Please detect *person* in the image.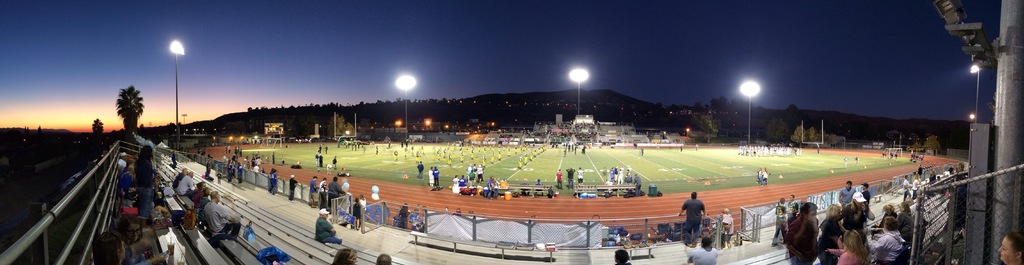
[328, 248, 353, 264].
